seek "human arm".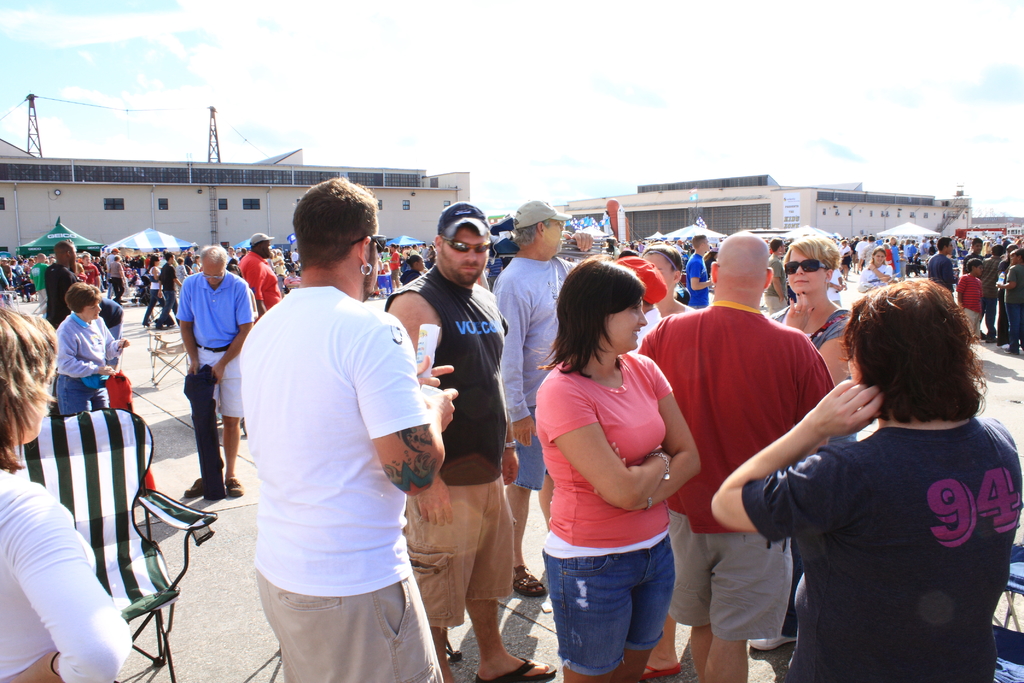
[left=770, top=261, right=791, bottom=307].
